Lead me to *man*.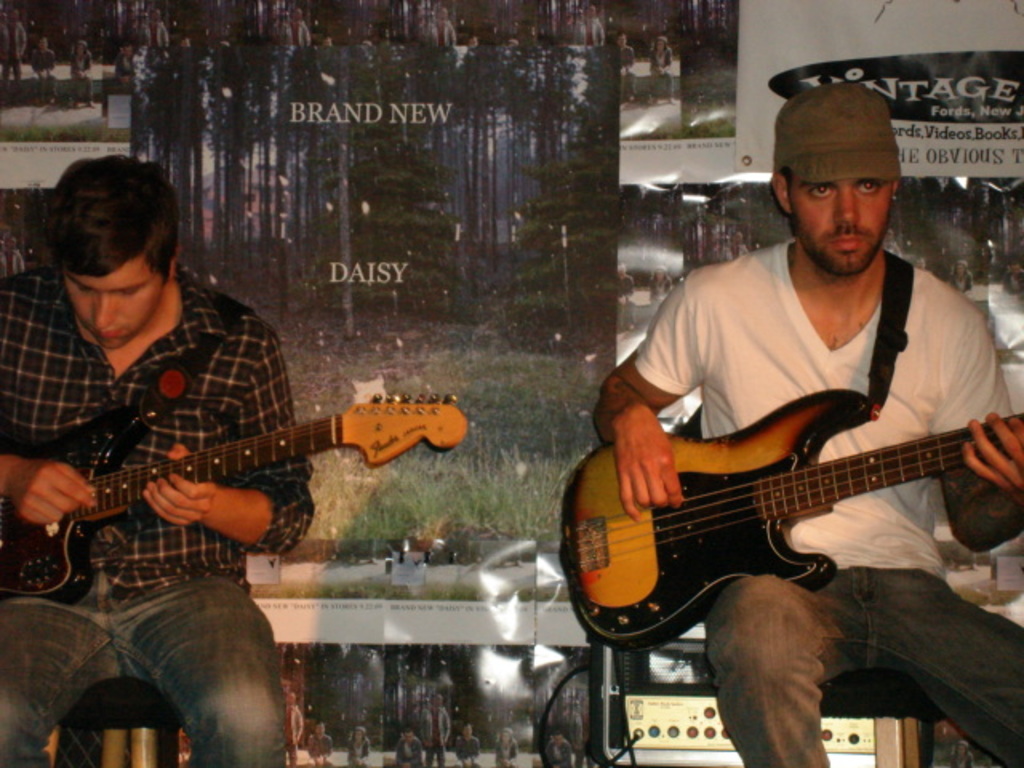
Lead to 0:152:314:766.
